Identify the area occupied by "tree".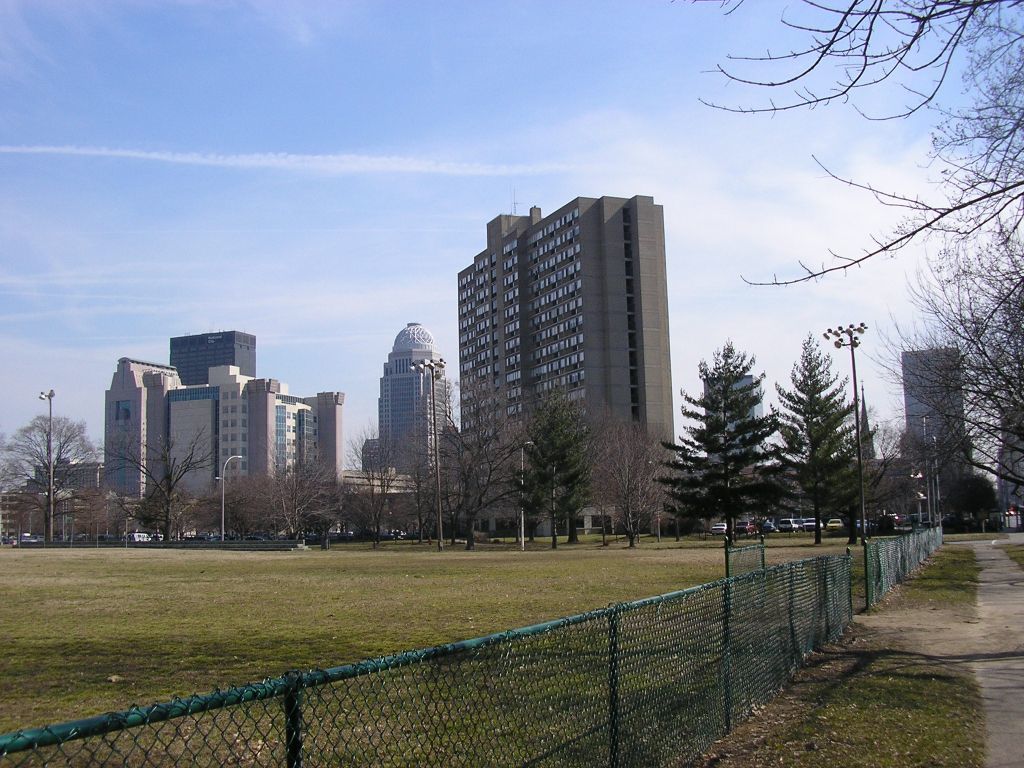
Area: 881,428,982,538.
